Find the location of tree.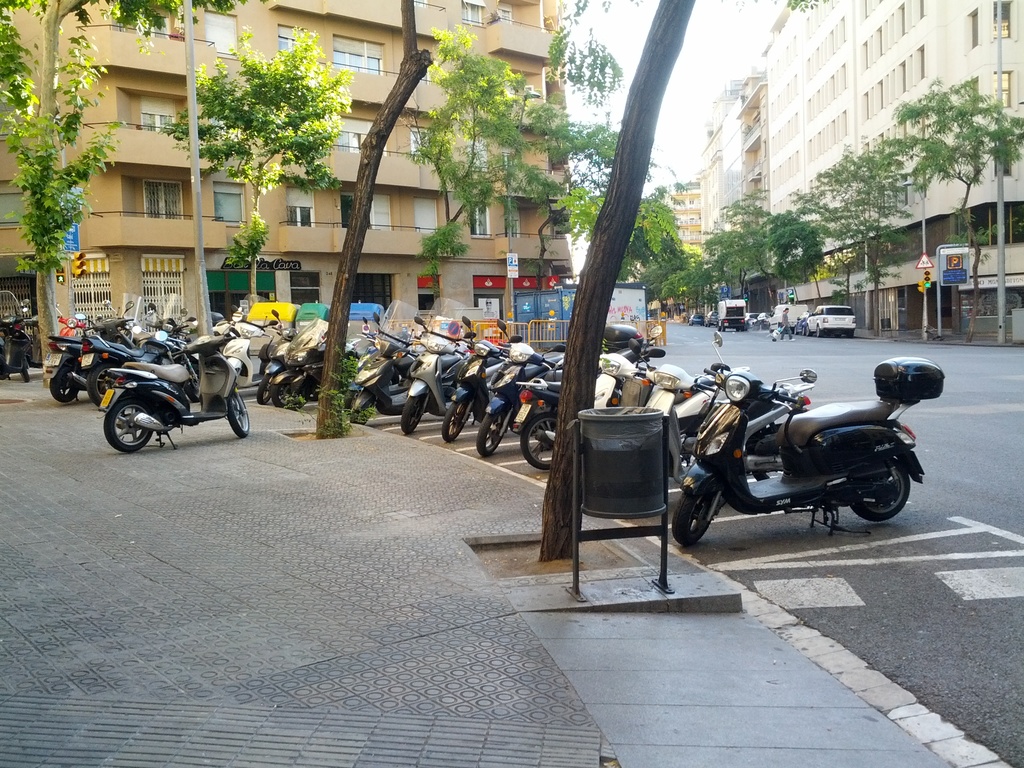
Location: region(0, 0, 257, 388).
